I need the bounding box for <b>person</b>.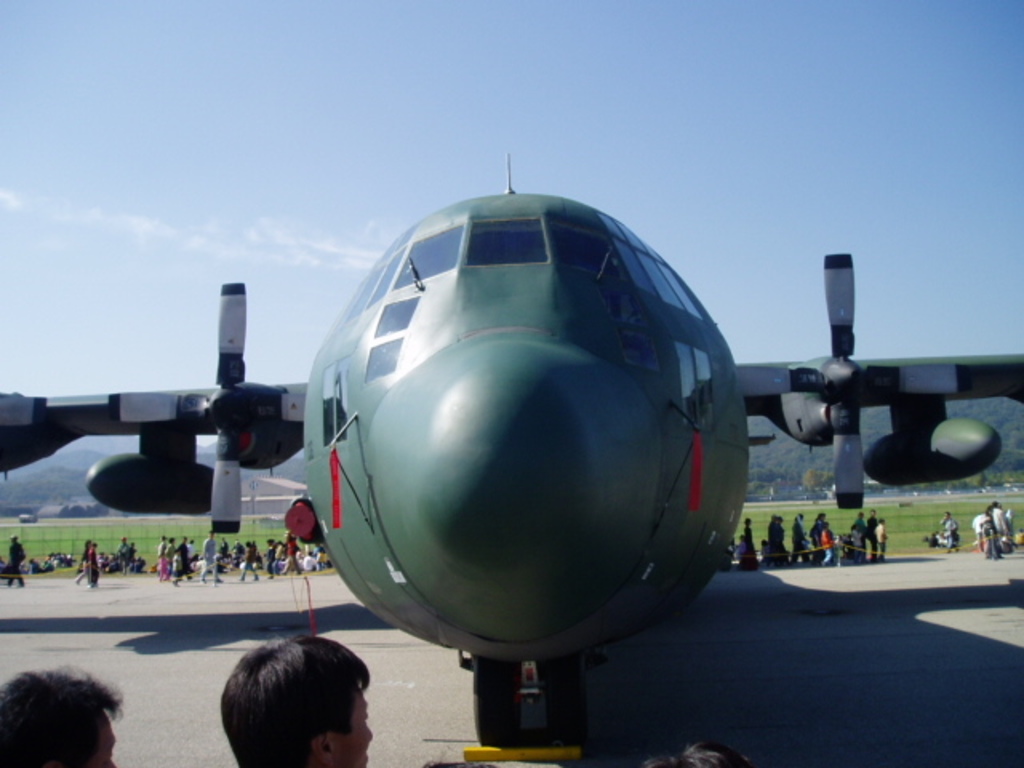
Here it is: [x1=933, y1=509, x2=957, y2=555].
